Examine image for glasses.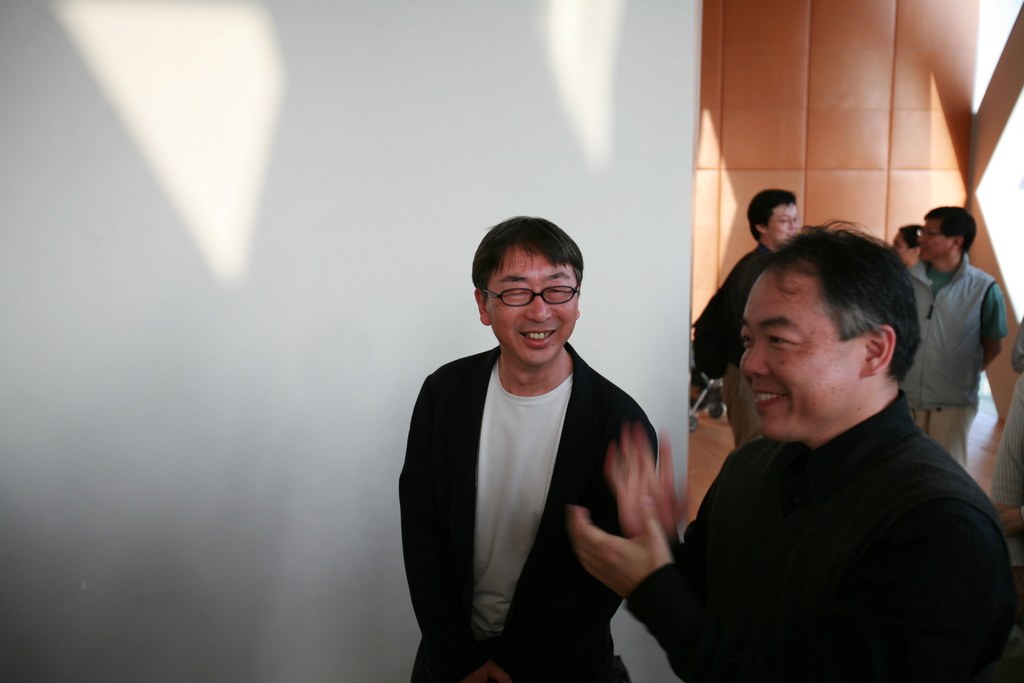
Examination result: bbox=(476, 281, 582, 324).
